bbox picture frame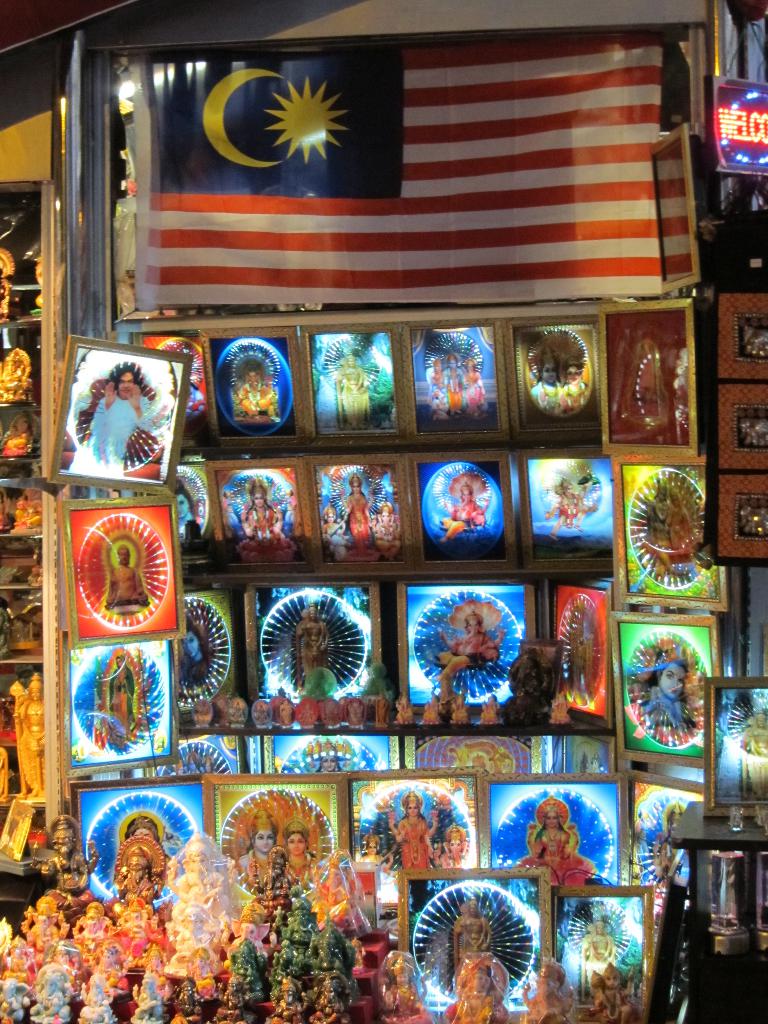
x1=630, y1=772, x2=709, y2=923
